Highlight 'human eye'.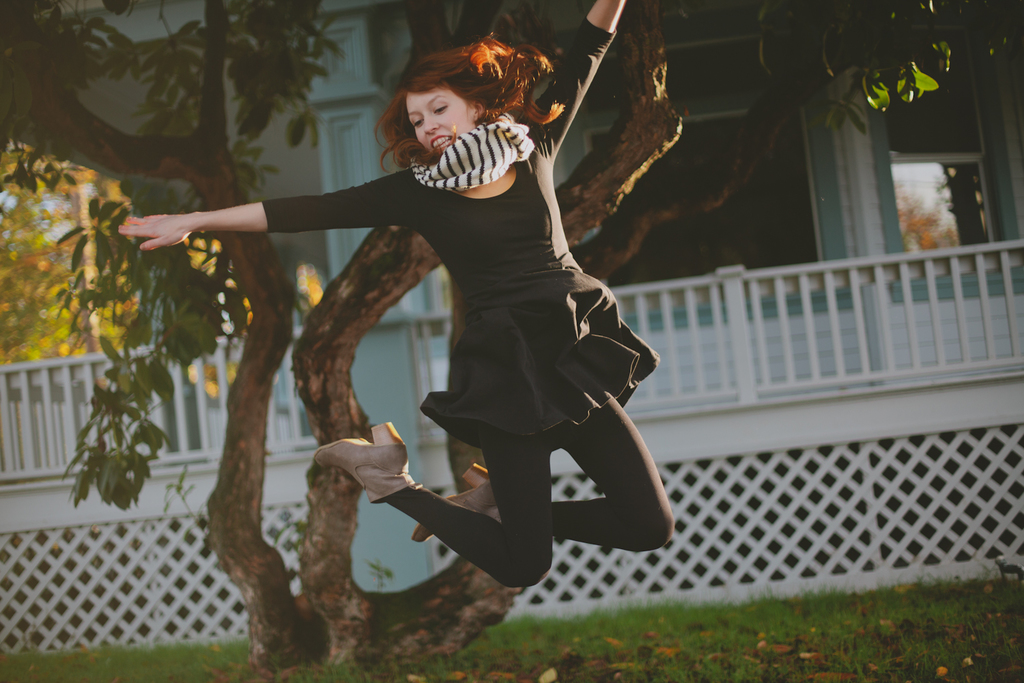
Highlighted region: locate(412, 116, 422, 129).
